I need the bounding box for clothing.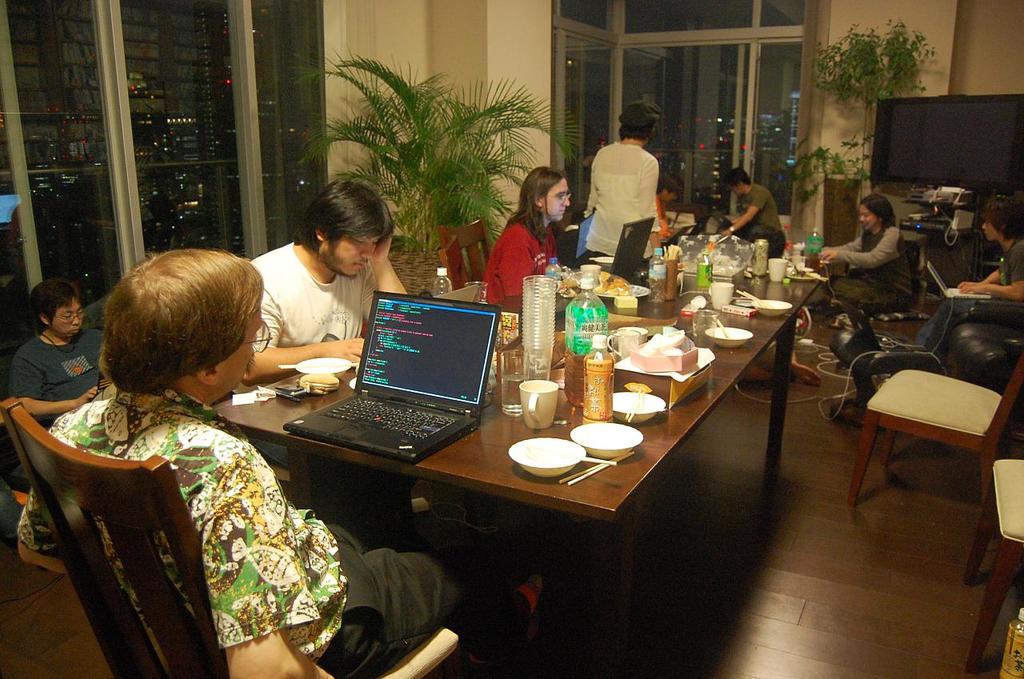
Here it is: 11, 377, 535, 667.
